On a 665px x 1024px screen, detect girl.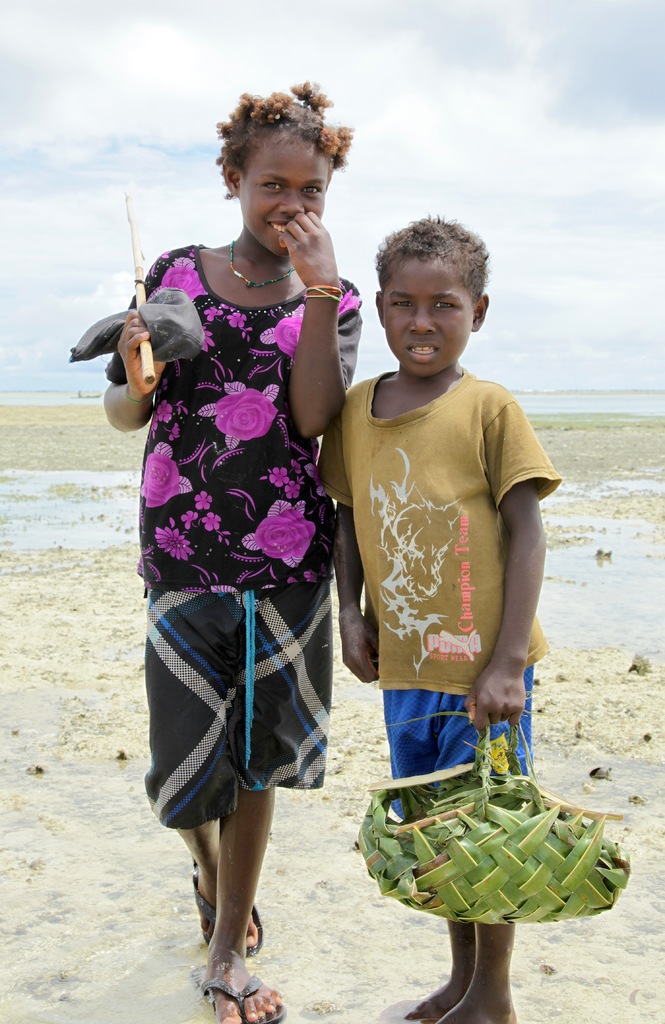
left=97, top=70, right=364, bottom=1023.
